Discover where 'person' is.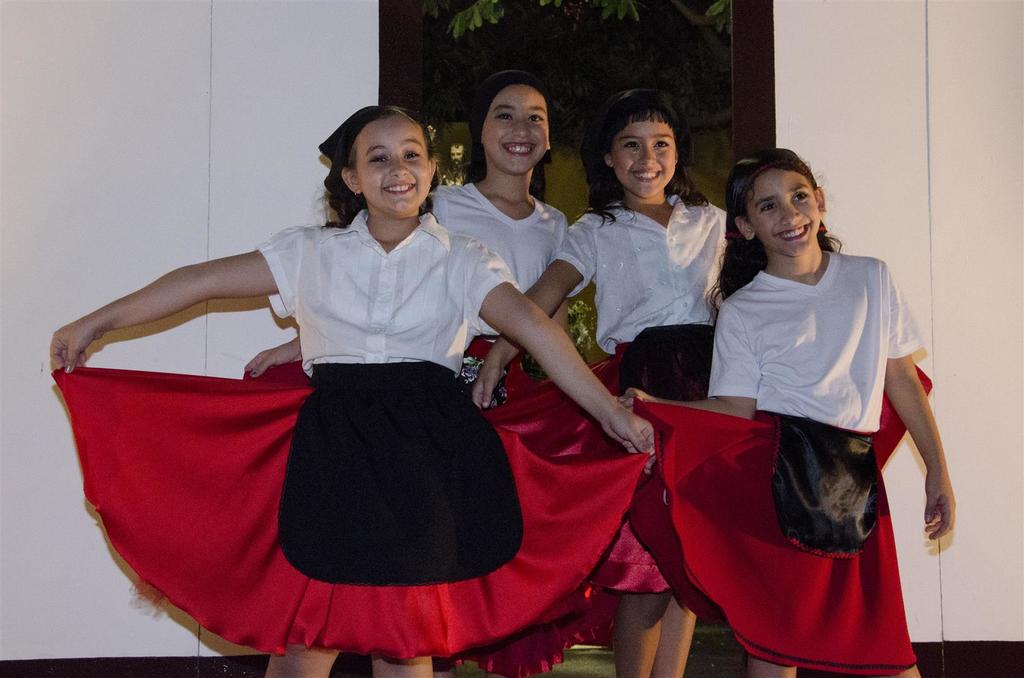
Discovered at [49,105,660,677].
